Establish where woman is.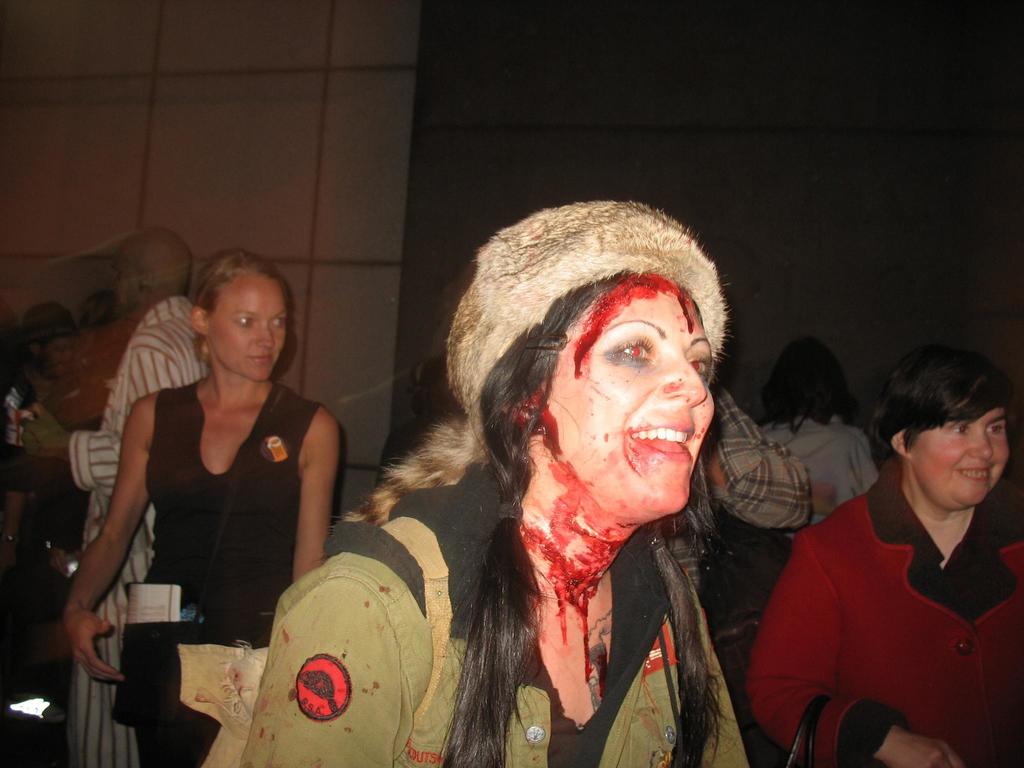
Established at detection(741, 342, 1023, 767).
